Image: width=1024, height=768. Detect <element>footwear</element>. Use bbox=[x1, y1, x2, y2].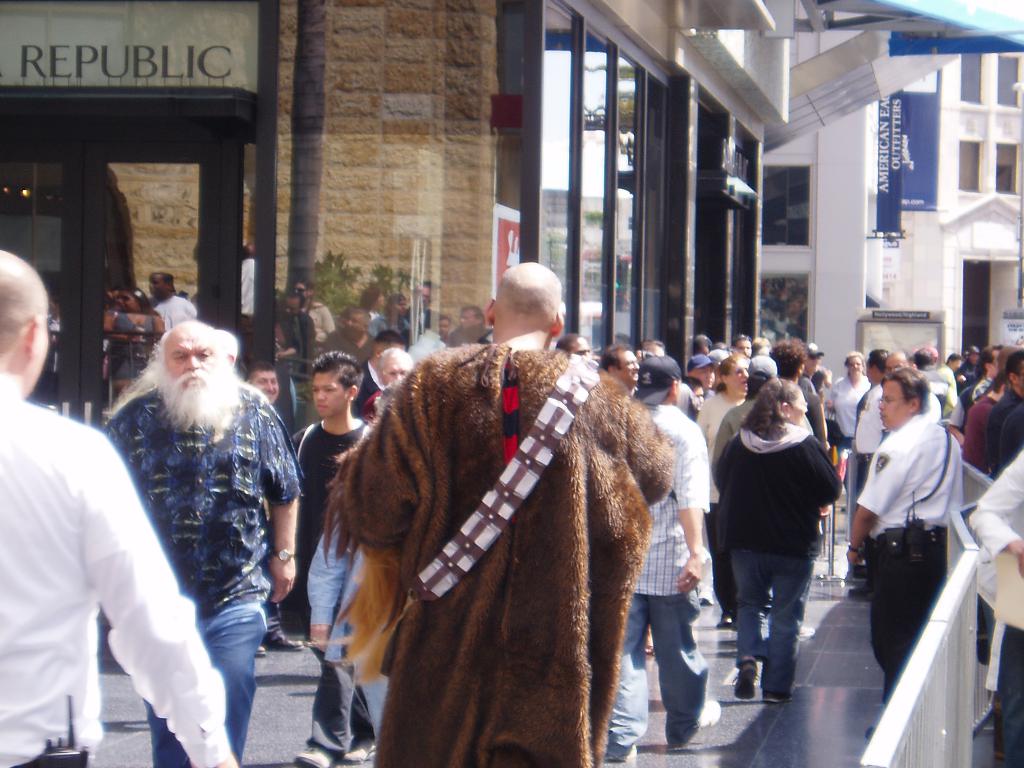
bbox=[598, 748, 630, 767].
